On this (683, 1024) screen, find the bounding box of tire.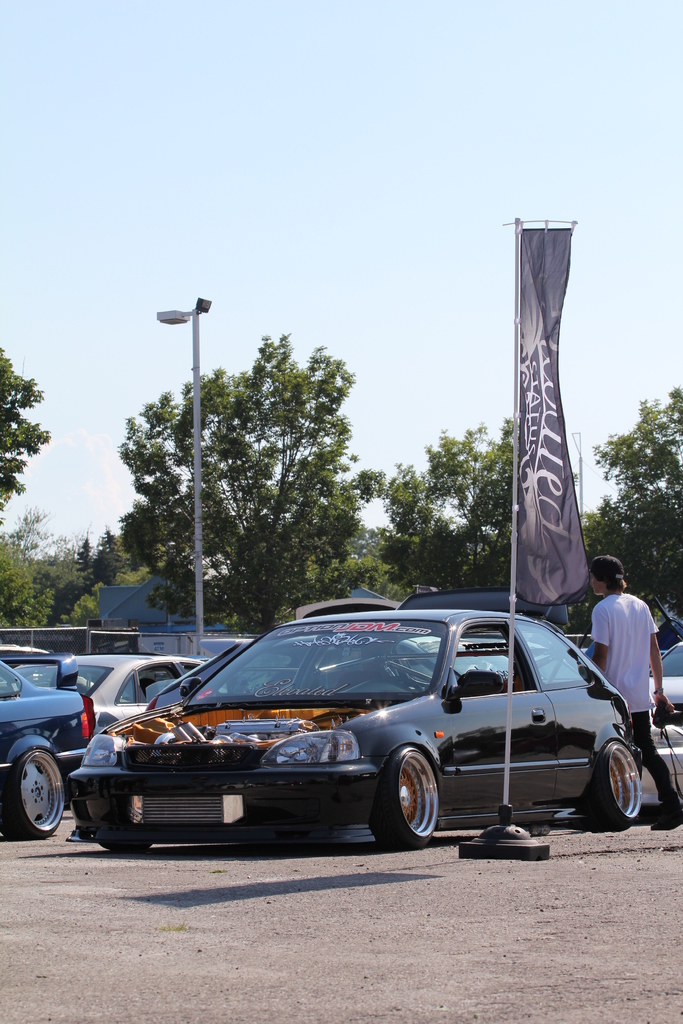
Bounding box: (372, 748, 441, 847).
